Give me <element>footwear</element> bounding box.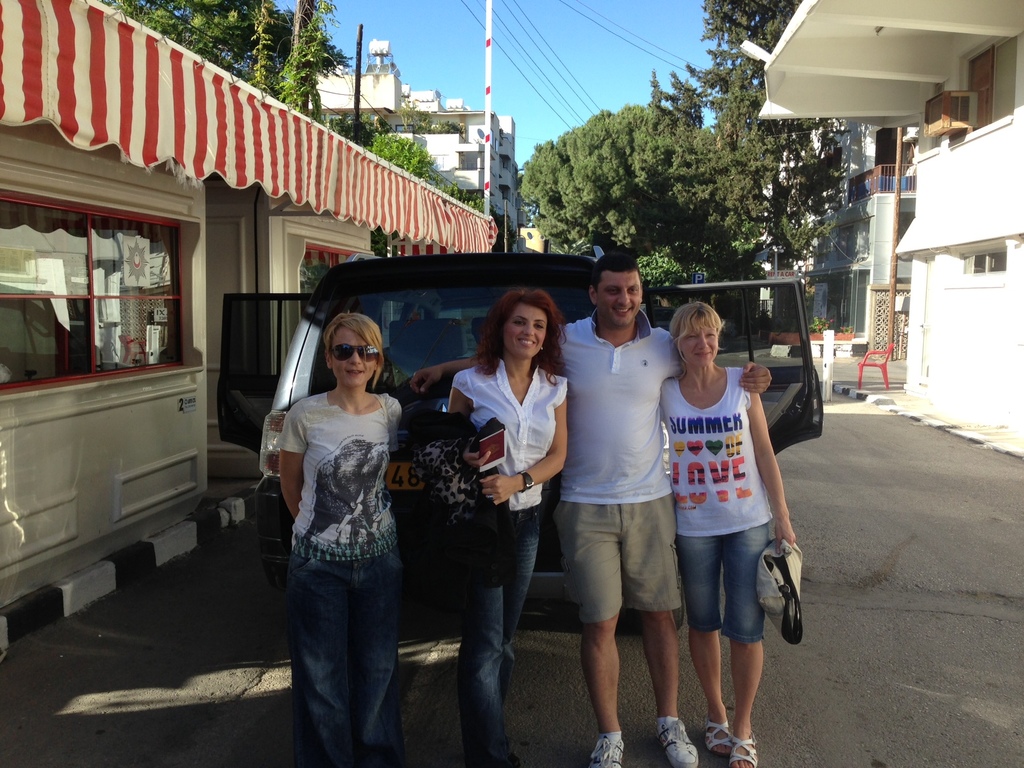
region(589, 735, 625, 767).
